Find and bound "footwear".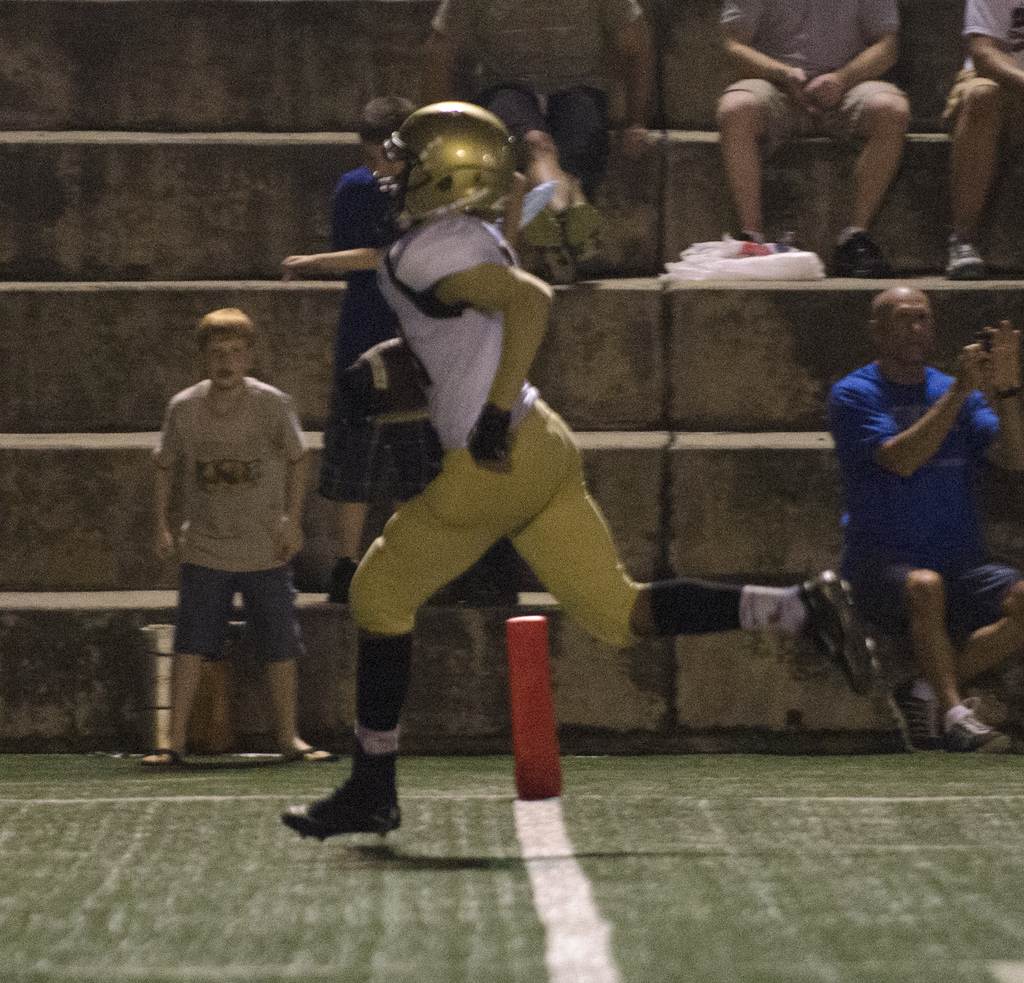
Bound: region(144, 749, 184, 764).
